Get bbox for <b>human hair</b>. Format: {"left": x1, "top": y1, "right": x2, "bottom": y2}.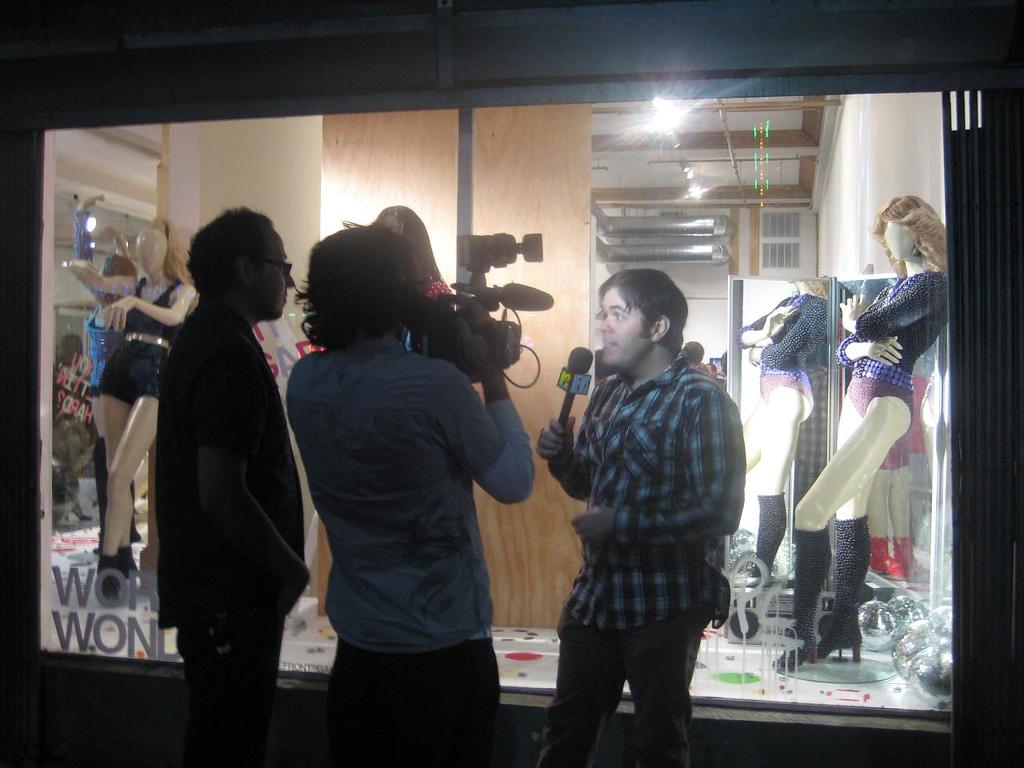
{"left": 801, "top": 278, "right": 832, "bottom": 302}.
